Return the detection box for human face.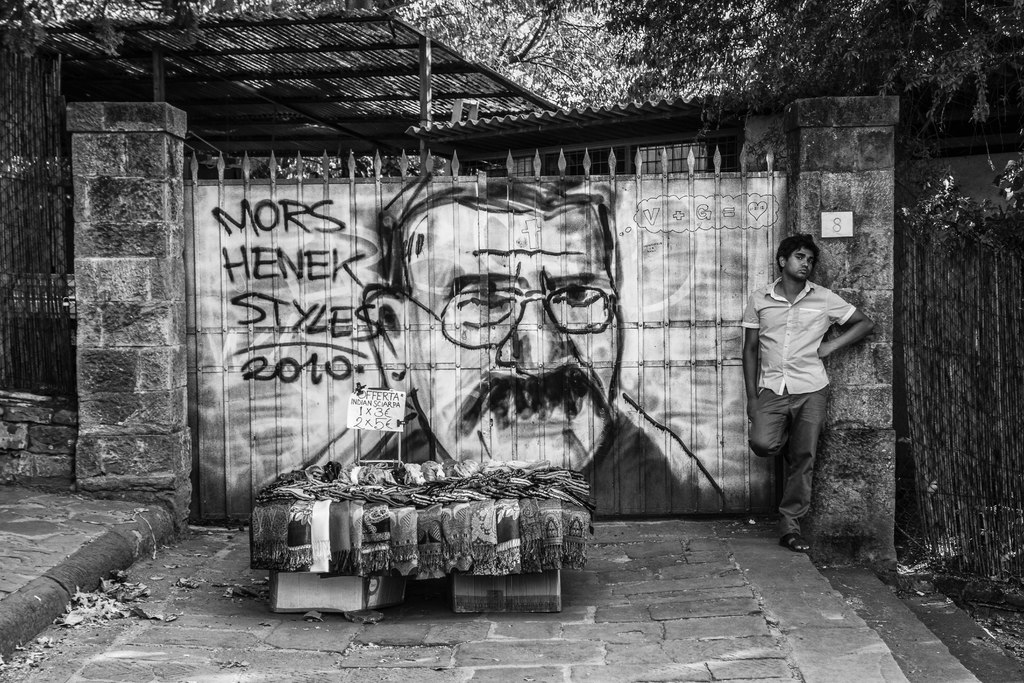
(x1=783, y1=247, x2=815, y2=281).
